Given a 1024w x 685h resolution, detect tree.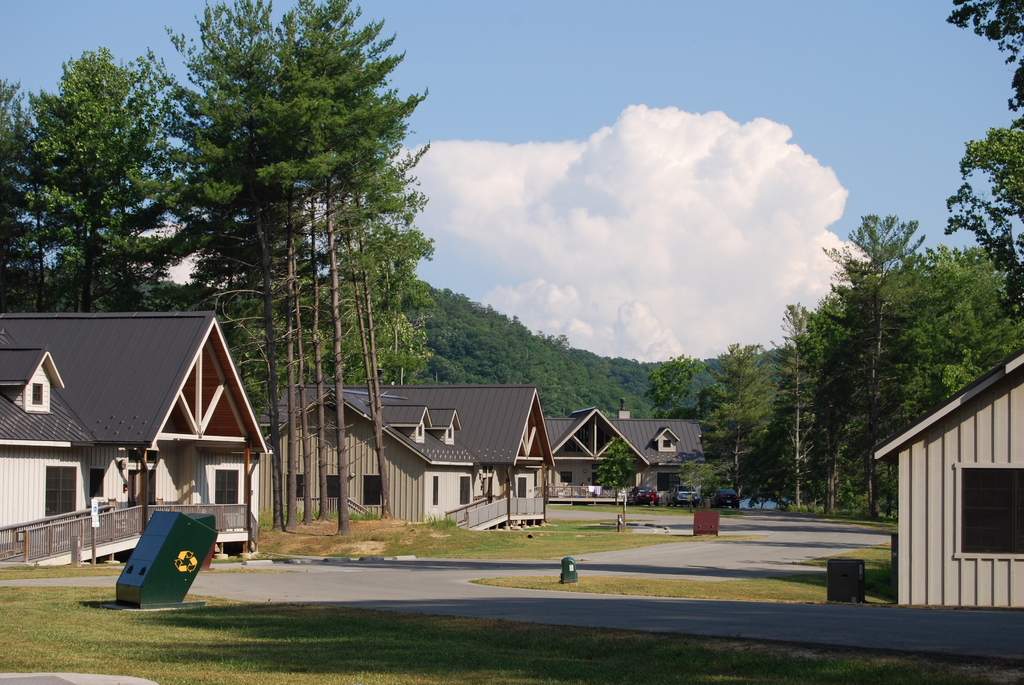
301, 0, 353, 538.
